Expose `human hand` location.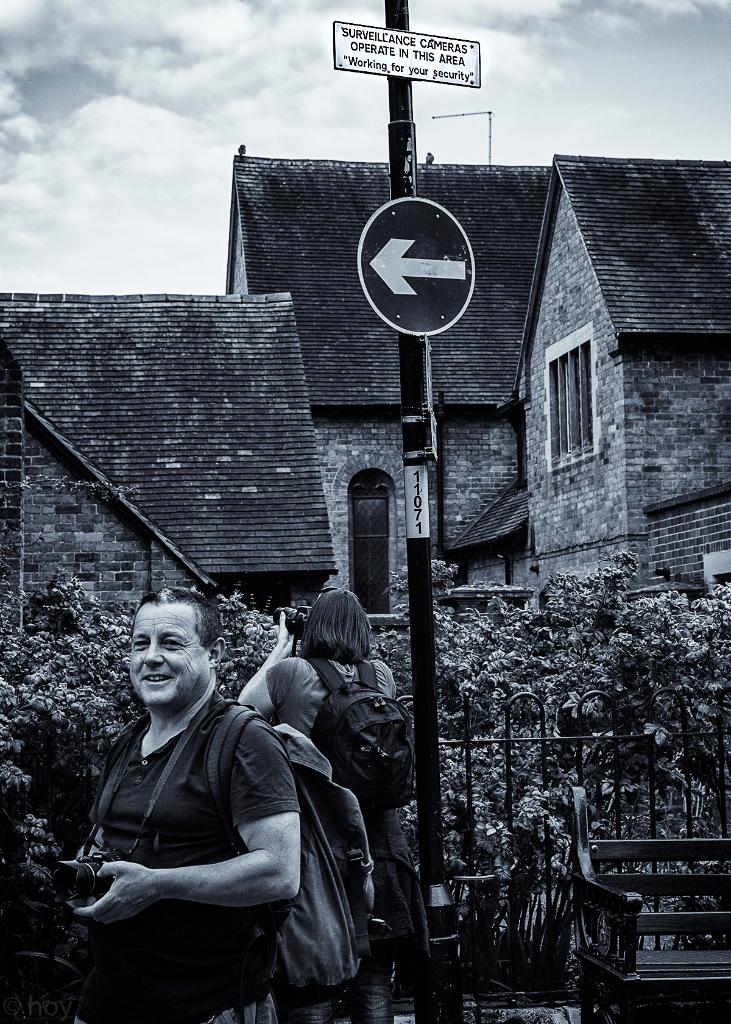
Exposed at [71, 889, 97, 908].
